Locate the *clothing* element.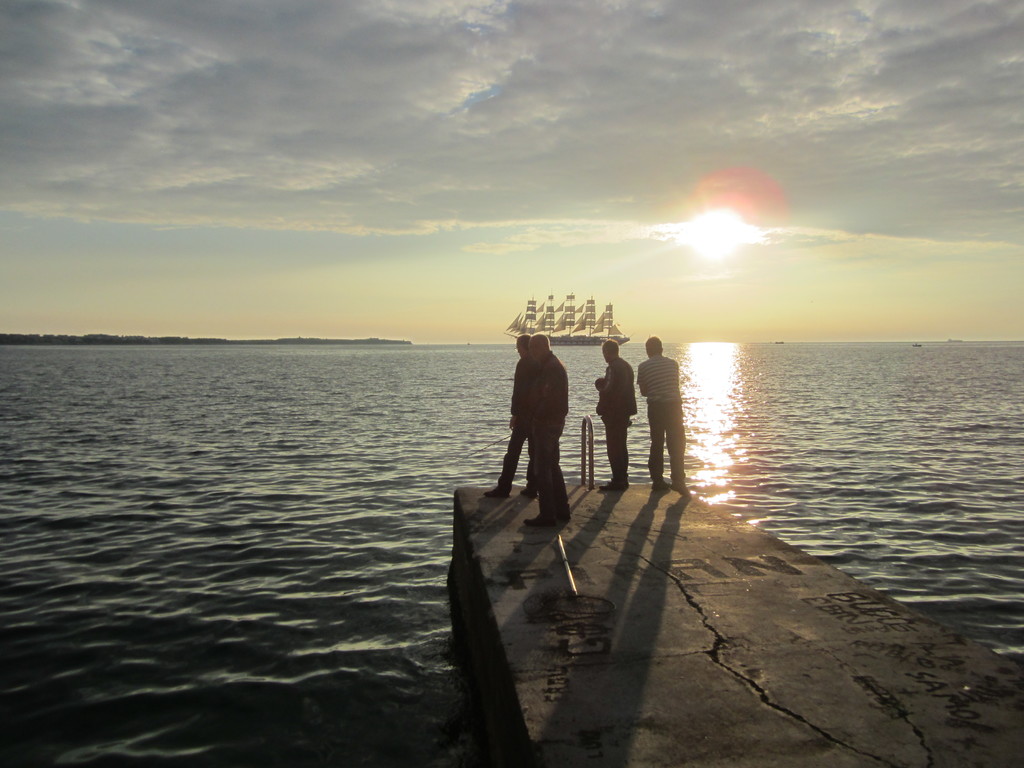
Element bbox: BBox(529, 352, 572, 524).
